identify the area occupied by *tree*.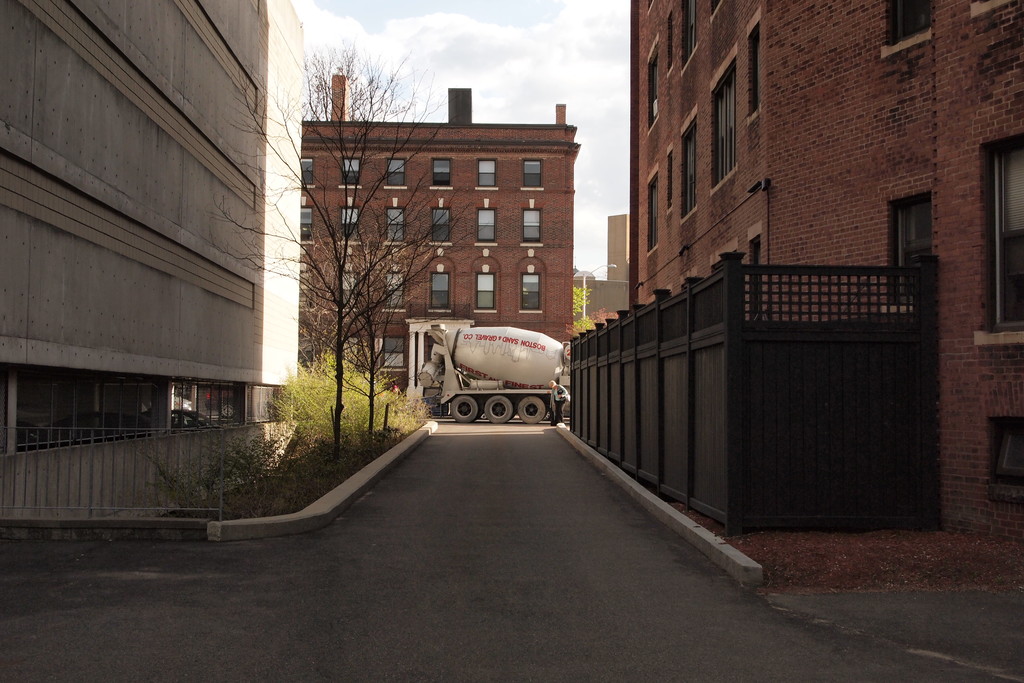
Area: l=242, t=71, r=511, b=461.
